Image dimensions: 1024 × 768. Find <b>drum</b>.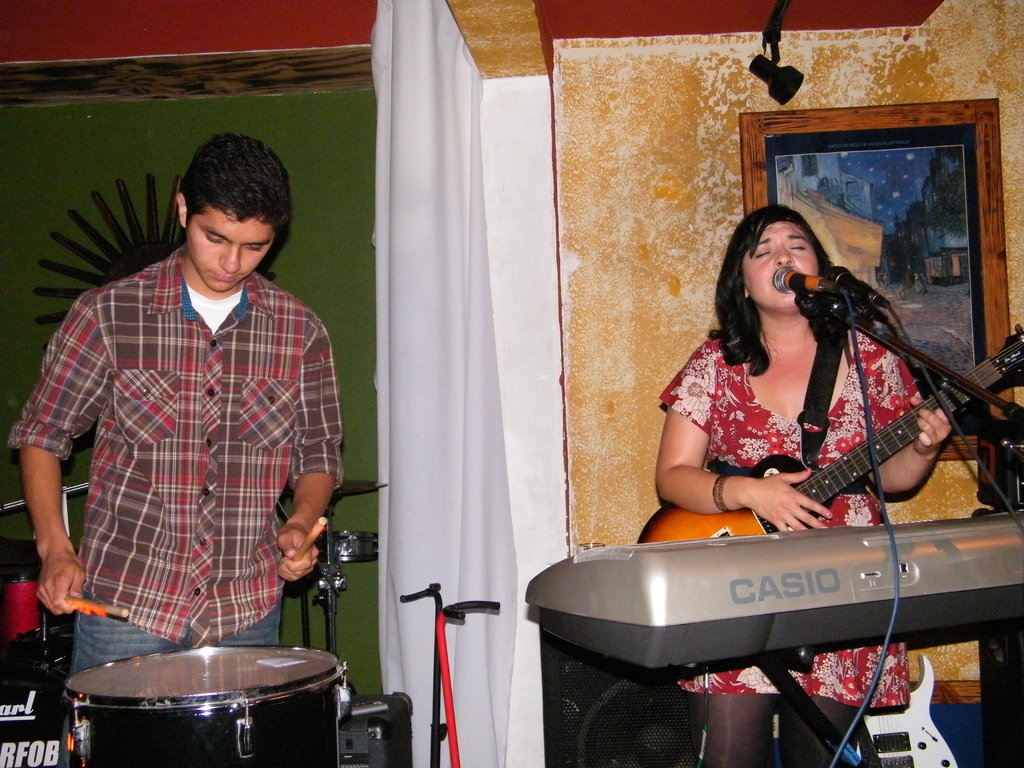
left=320, top=532, right=378, bottom=566.
